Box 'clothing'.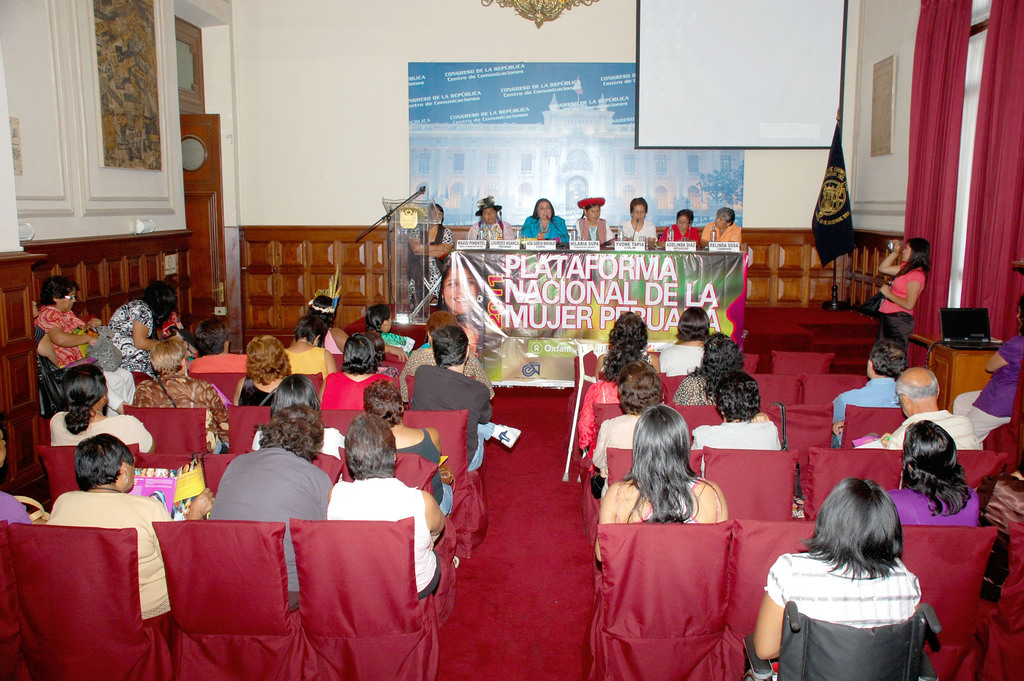
crop(0, 480, 40, 525).
